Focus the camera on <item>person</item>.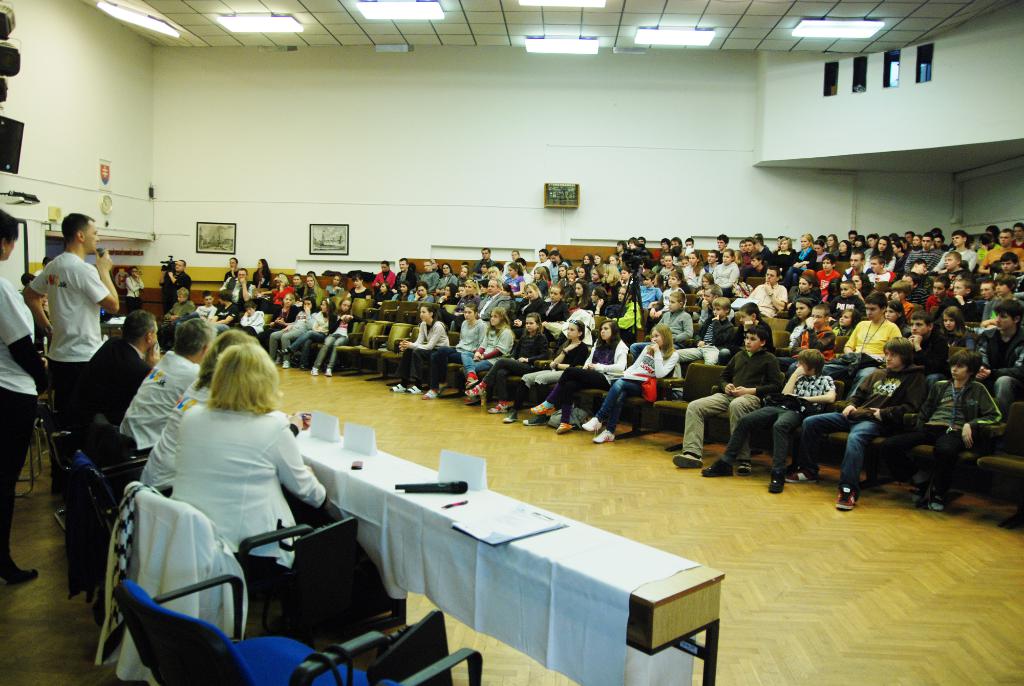
Focus region: {"x1": 501, "y1": 280, "x2": 522, "y2": 311}.
